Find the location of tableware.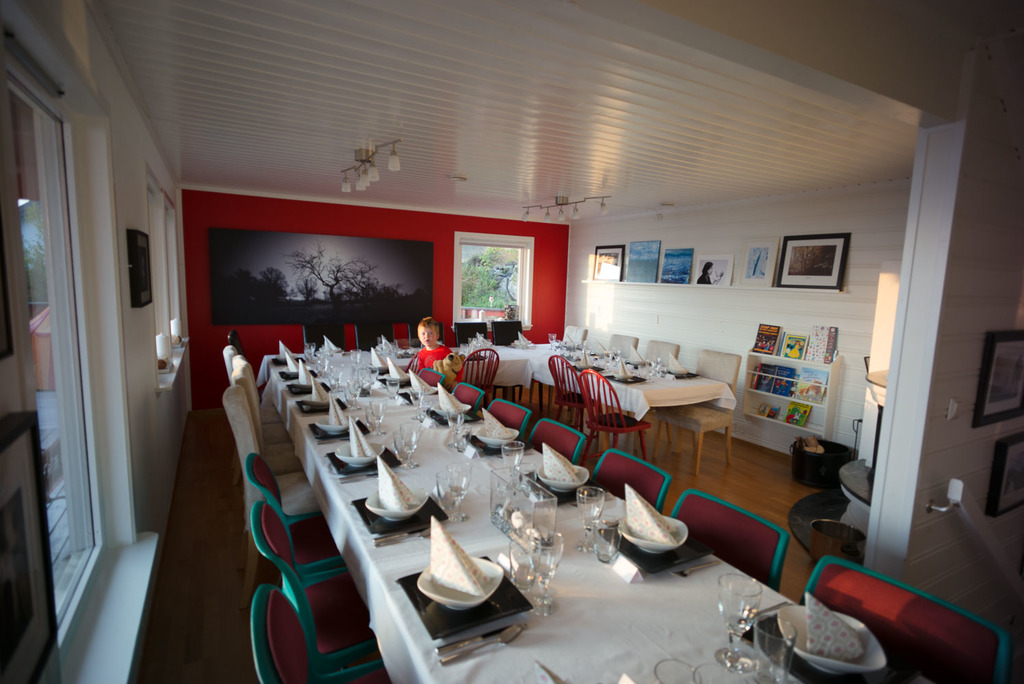
Location: 620/515/688/555.
